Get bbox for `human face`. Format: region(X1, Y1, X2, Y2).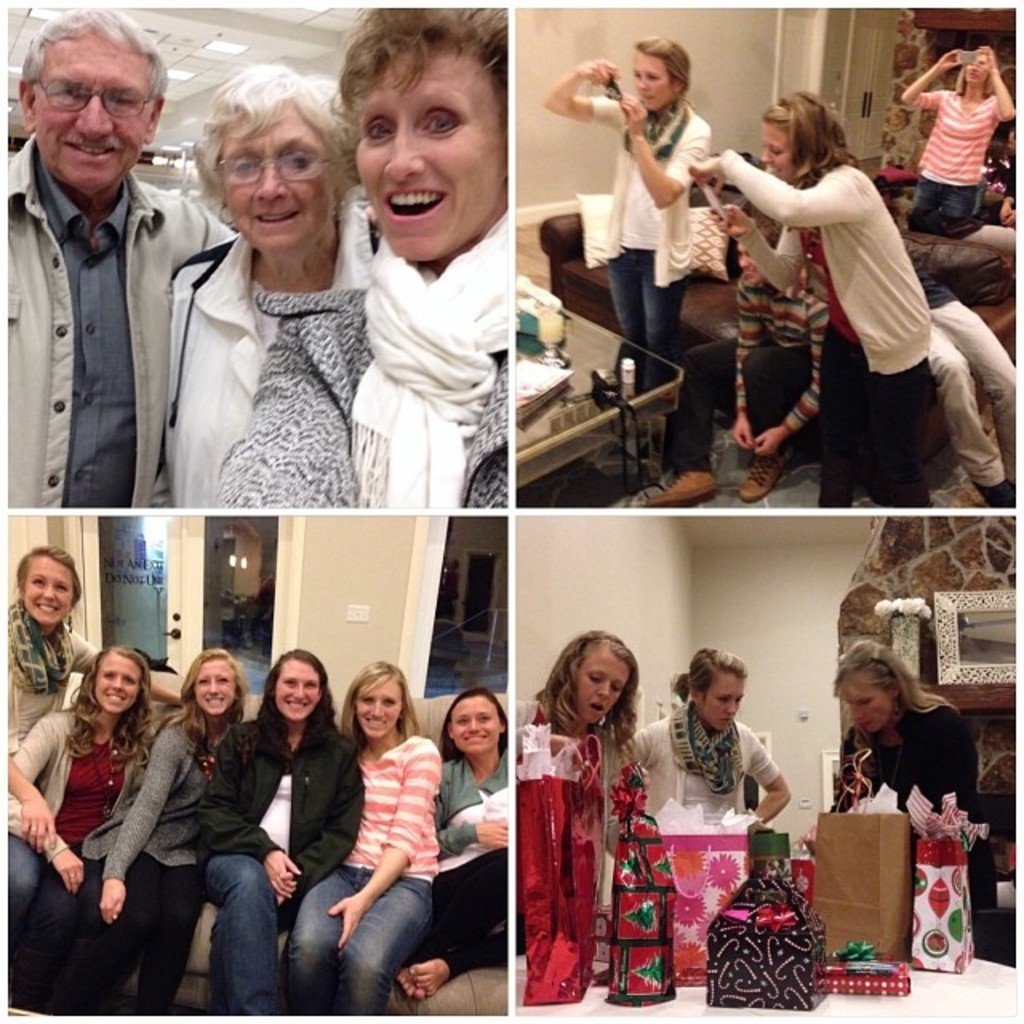
region(960, 53, 994, 88).
